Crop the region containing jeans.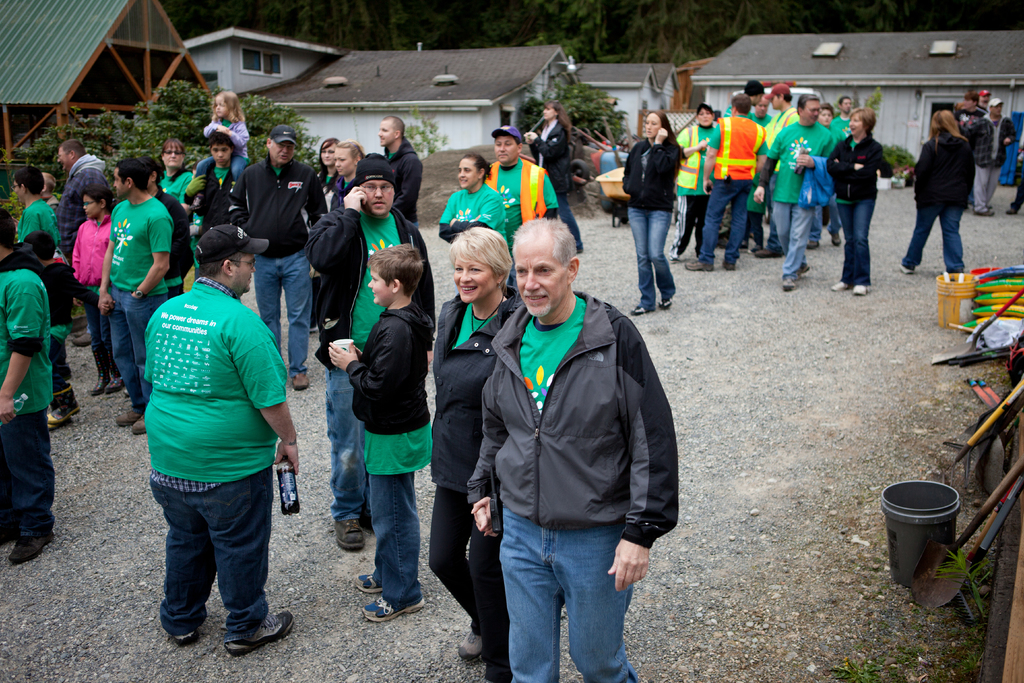
Crop region: detection(899, 204, 959, 270).
